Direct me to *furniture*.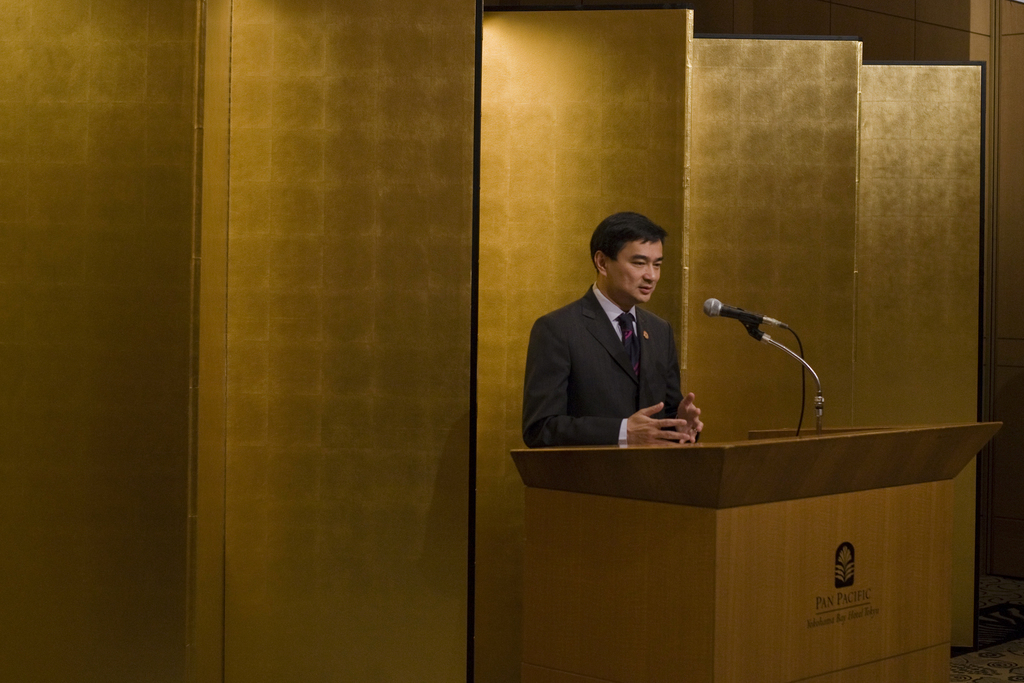
Direction: locate(507, 428, 1007, 682).
